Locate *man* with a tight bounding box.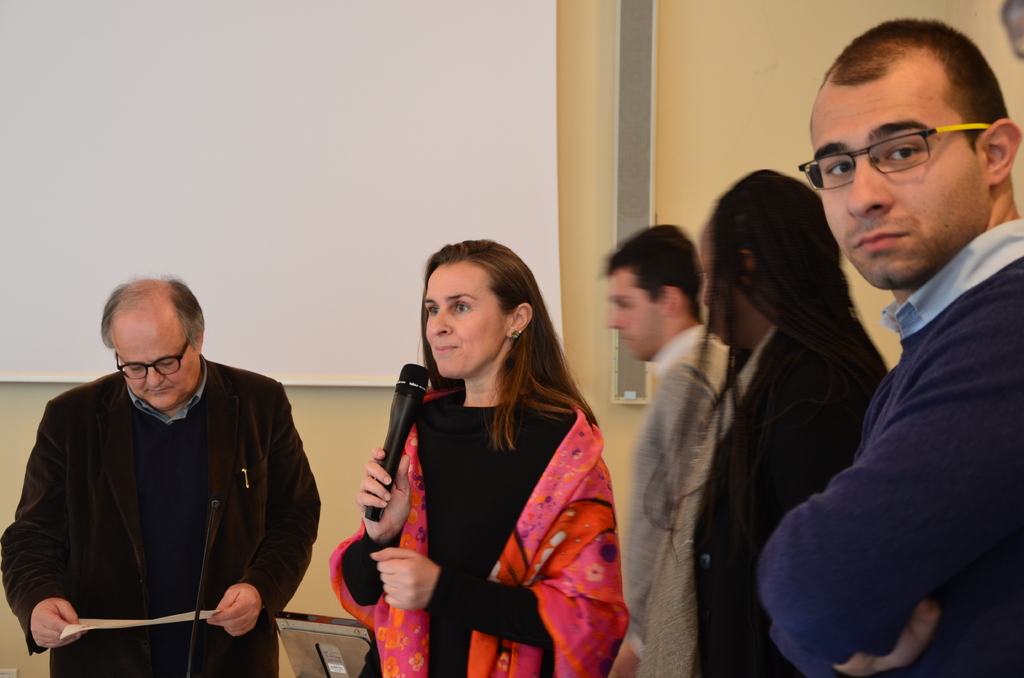
BBox(598, 217, 750, 677).
